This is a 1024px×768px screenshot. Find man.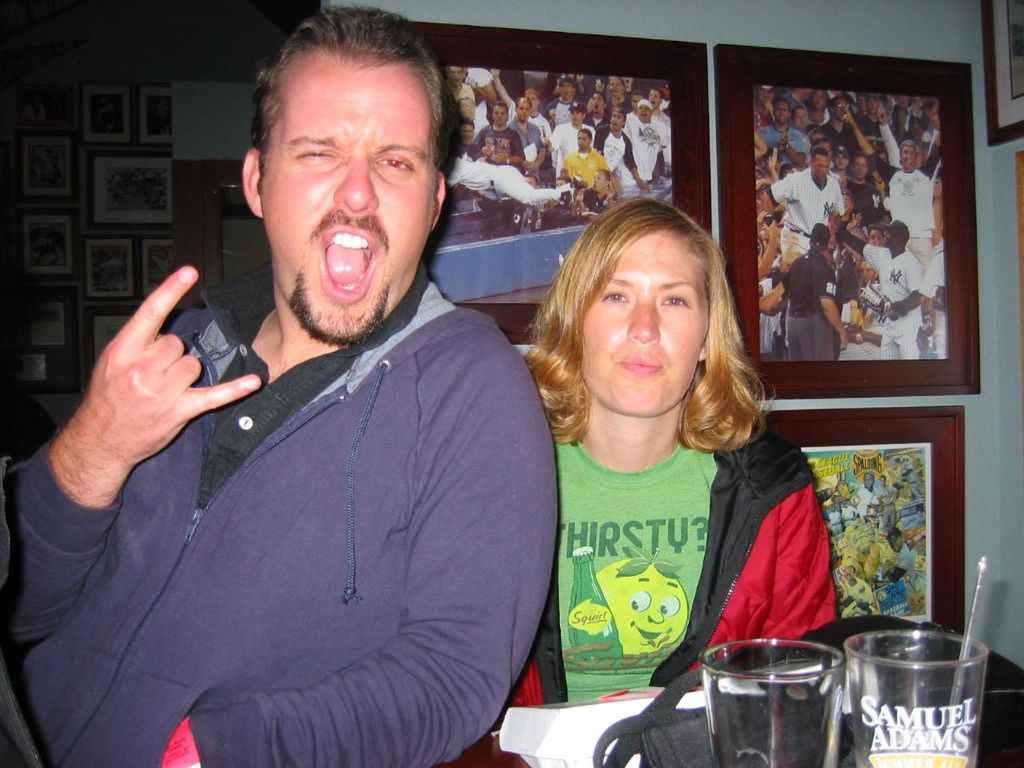
Bounding box: x1=840, y1=206, x2=926, y2=362.
